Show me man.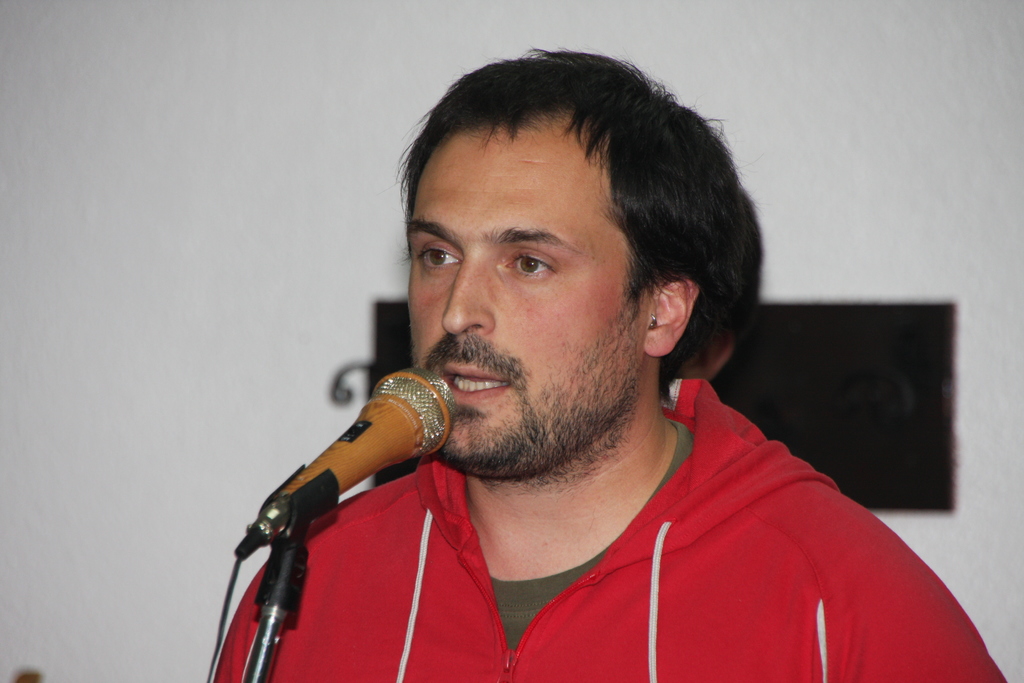
man is here: (184,61,968,682).
